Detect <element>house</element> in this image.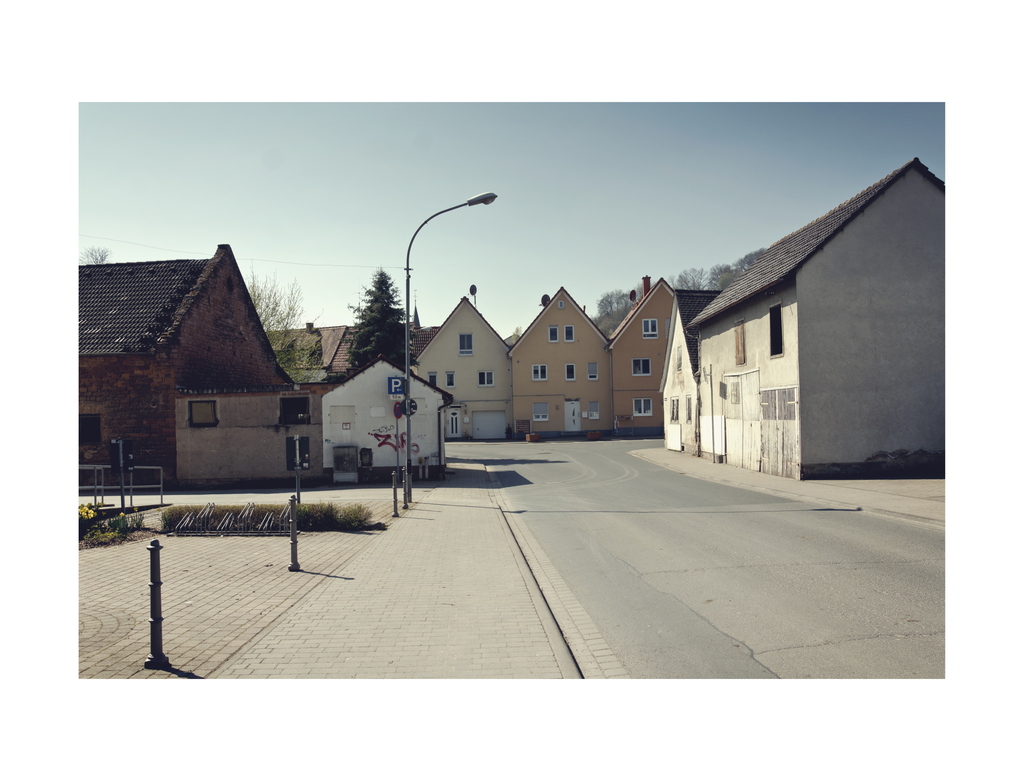
Detection: [left=602, top=270, right=676, bottom=446].
